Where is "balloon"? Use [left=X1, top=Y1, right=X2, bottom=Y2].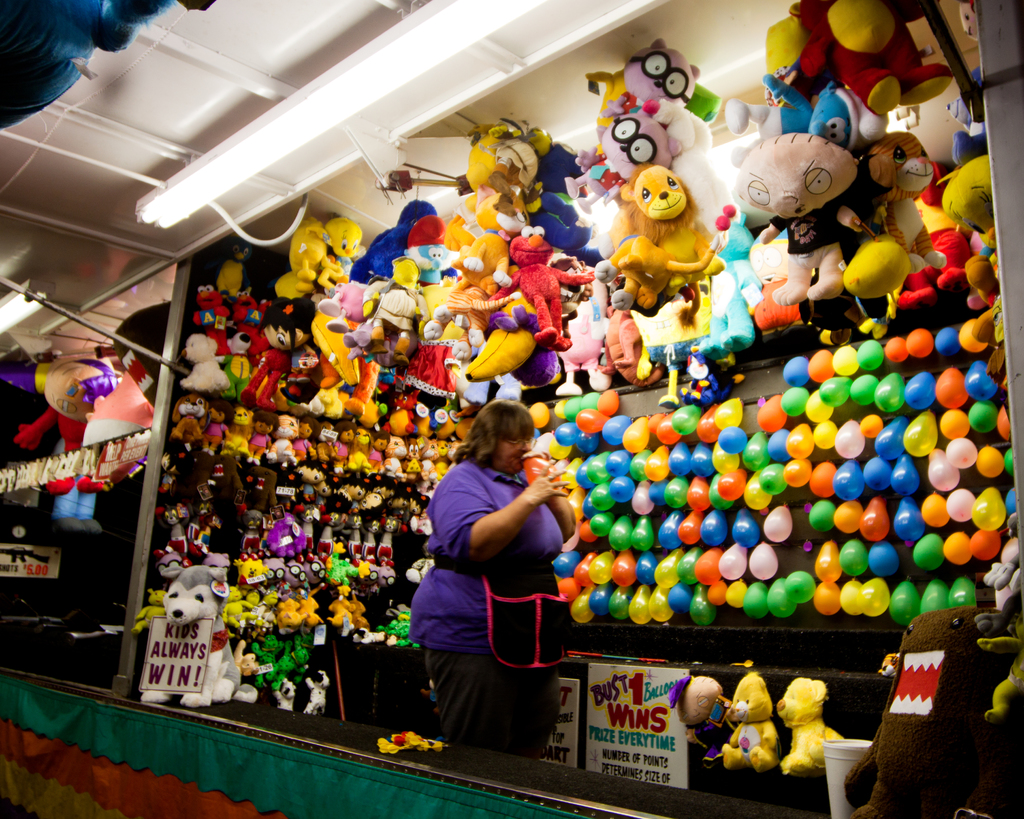
[left=816, top=580, right=840, bottom=615].
